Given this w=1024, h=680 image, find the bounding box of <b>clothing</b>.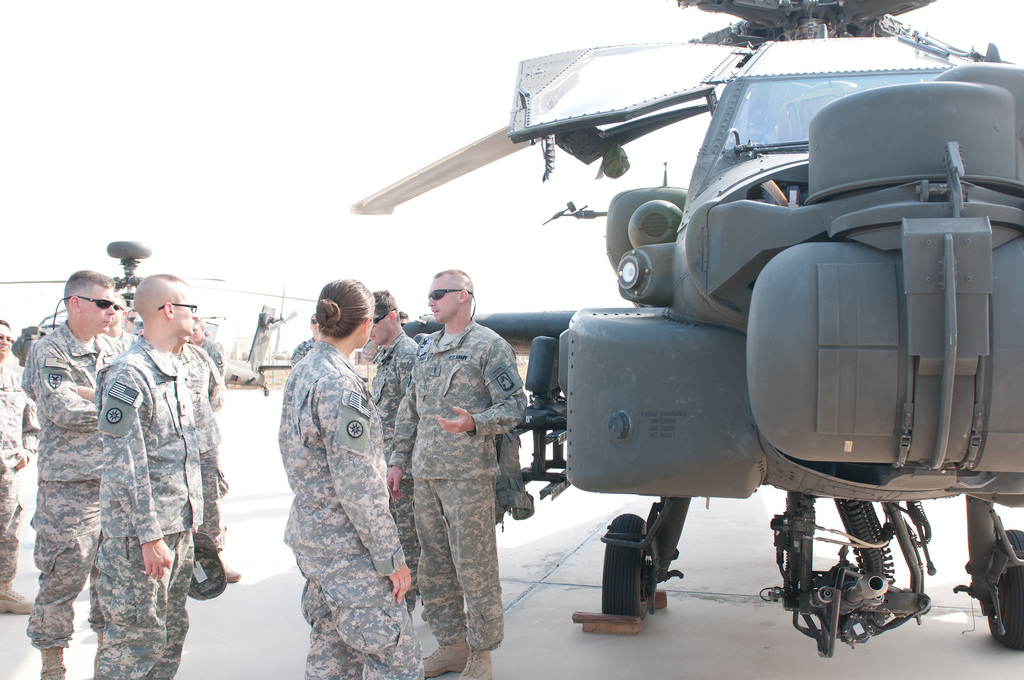
0, 357, 42, 587.
